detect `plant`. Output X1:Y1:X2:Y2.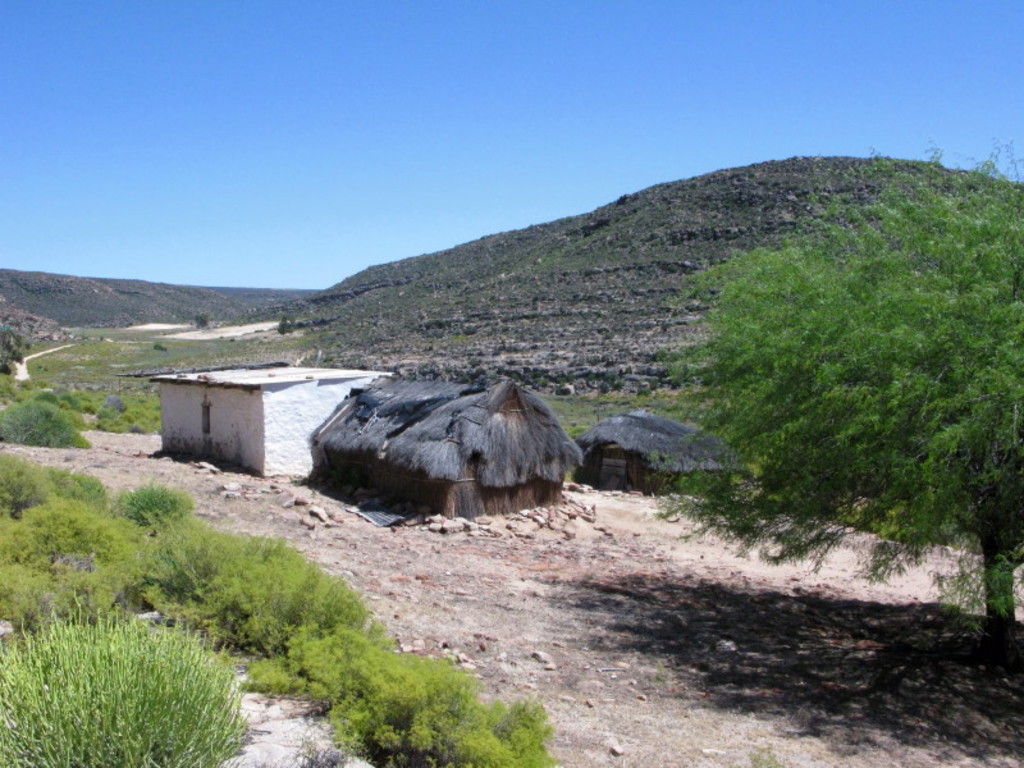
0:389:95:445.
